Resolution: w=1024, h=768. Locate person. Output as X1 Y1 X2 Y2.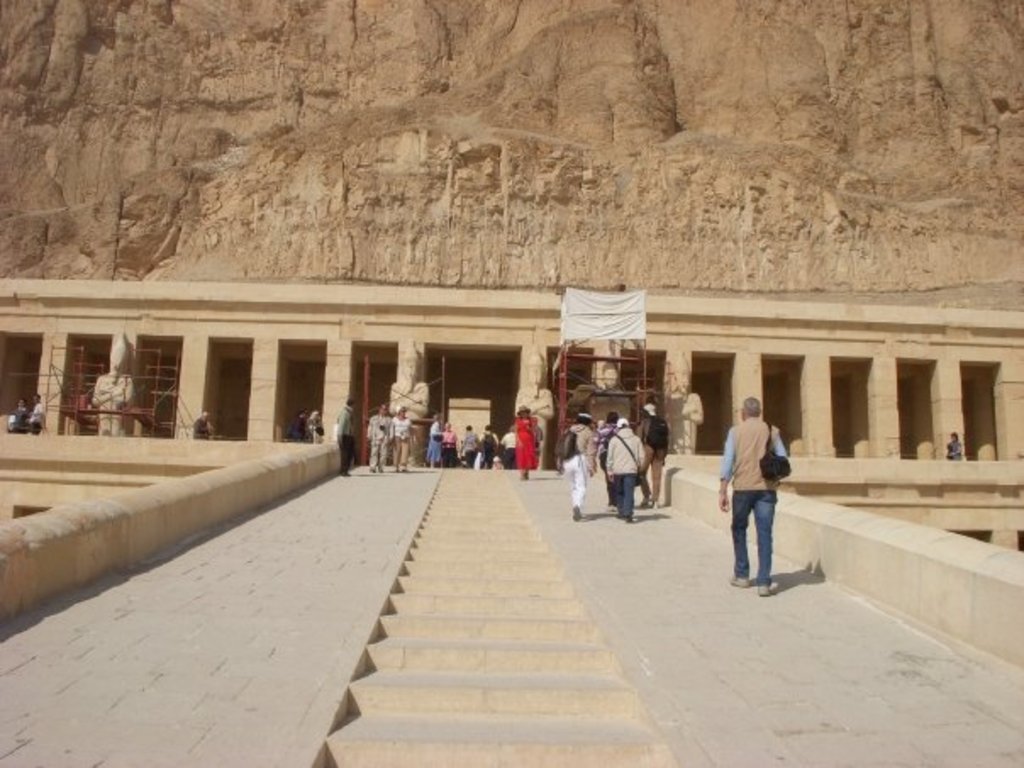
390 409 415 470.
